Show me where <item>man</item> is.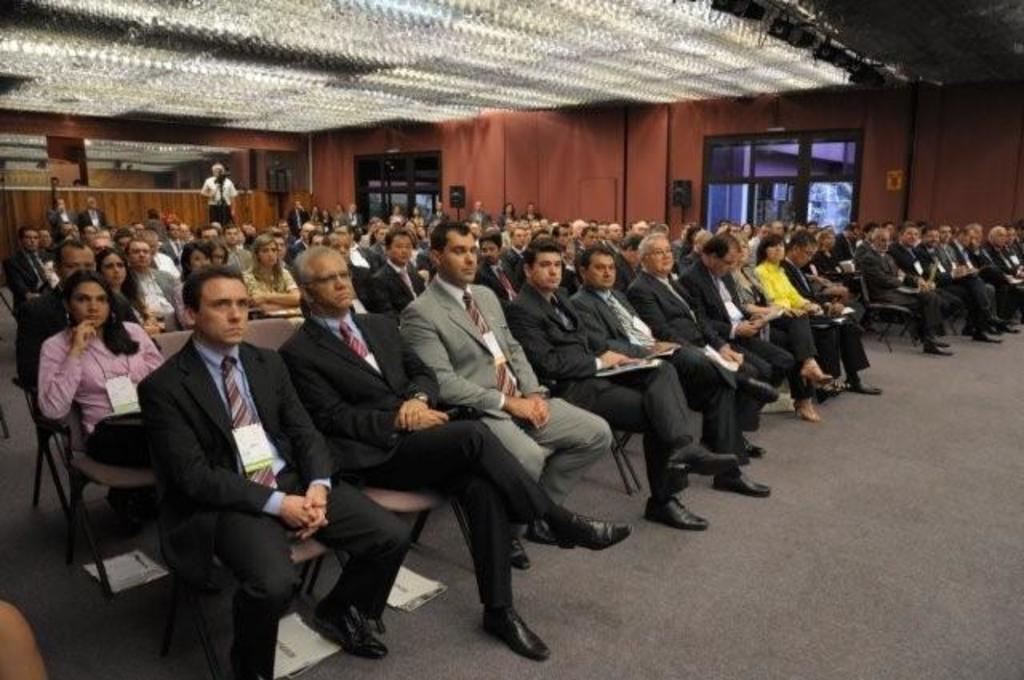
<item>man</item> is at 987, 219, 1019, 282.
